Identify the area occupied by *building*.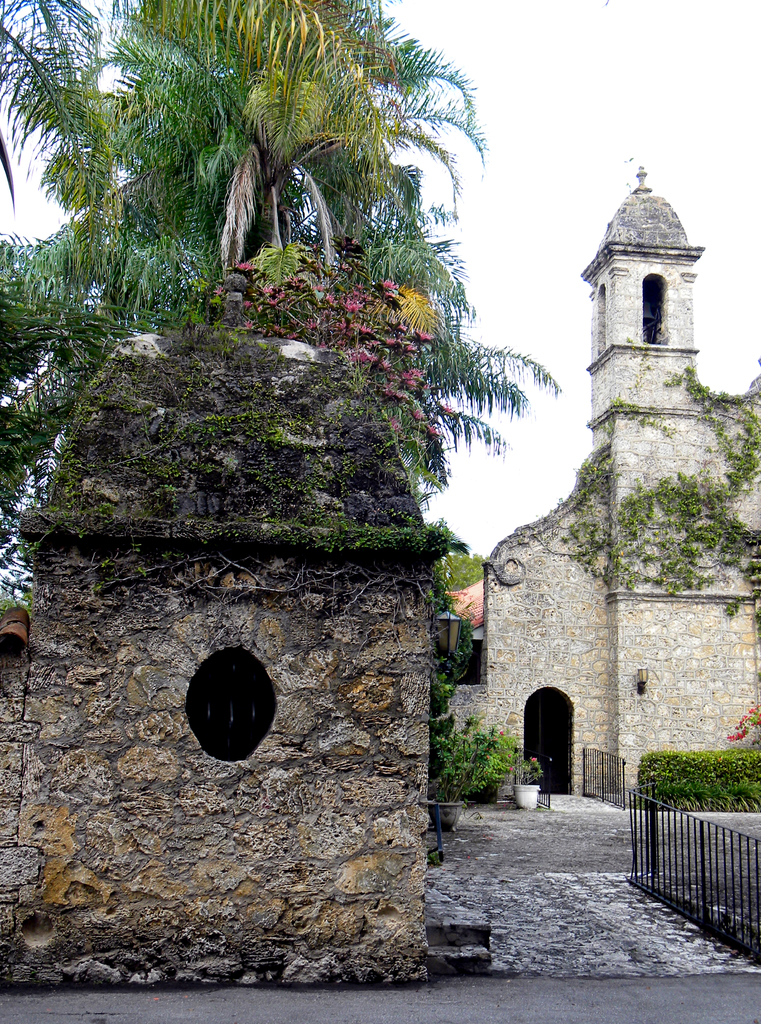
Area: (left=433, top=161, right=760, bottom=810).
